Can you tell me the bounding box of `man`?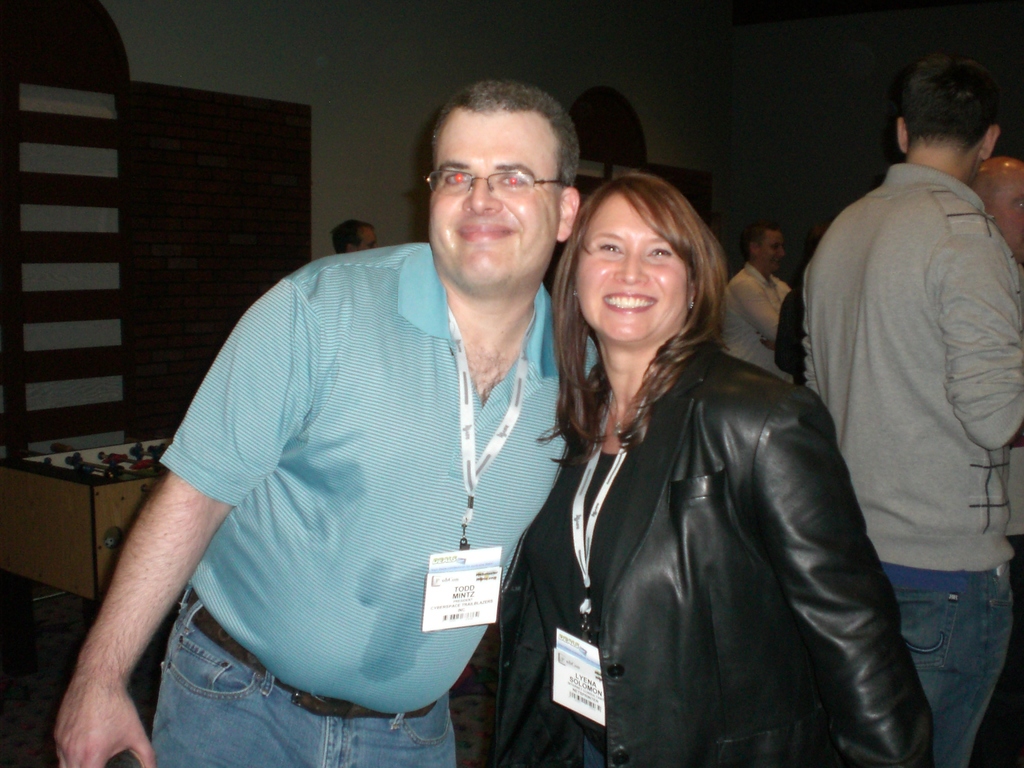
Rect(719, 226, 789, 382).
